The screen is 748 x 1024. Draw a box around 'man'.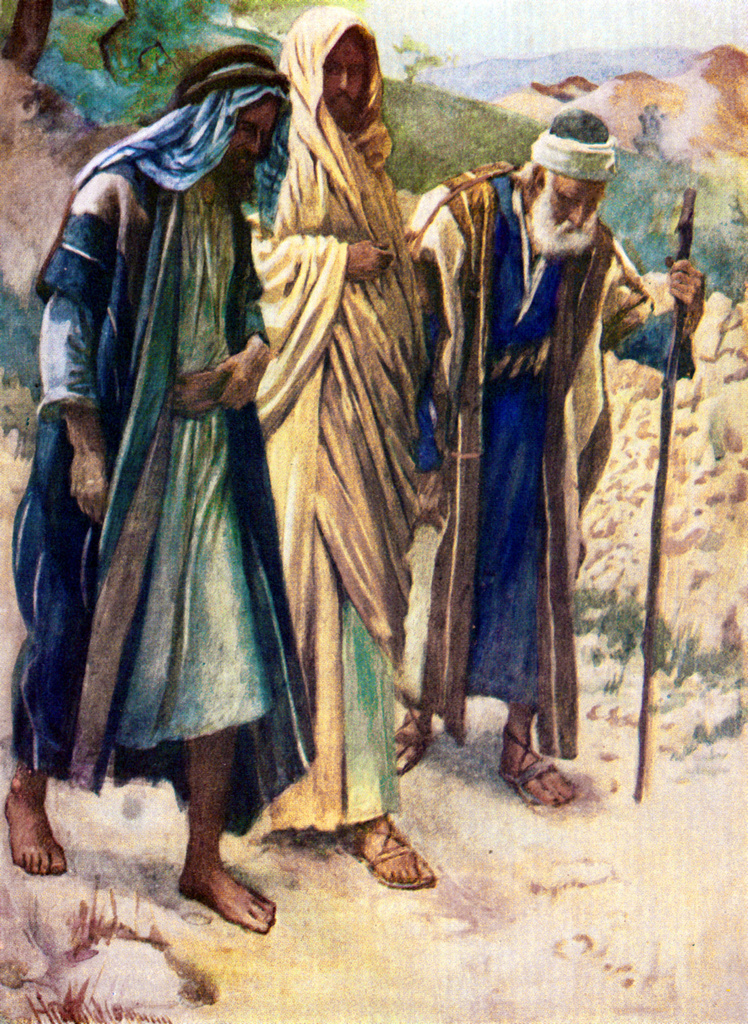
detection(0, 20, 287, 935).
